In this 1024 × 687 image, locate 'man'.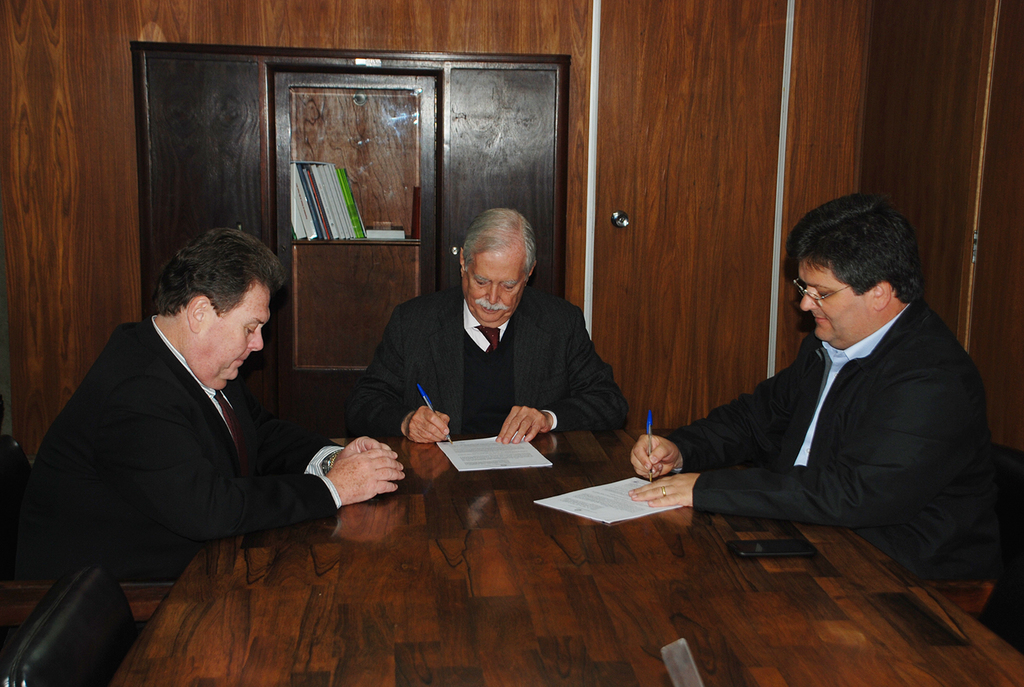
Bounding box: <box>363,206,635,442</box>.
